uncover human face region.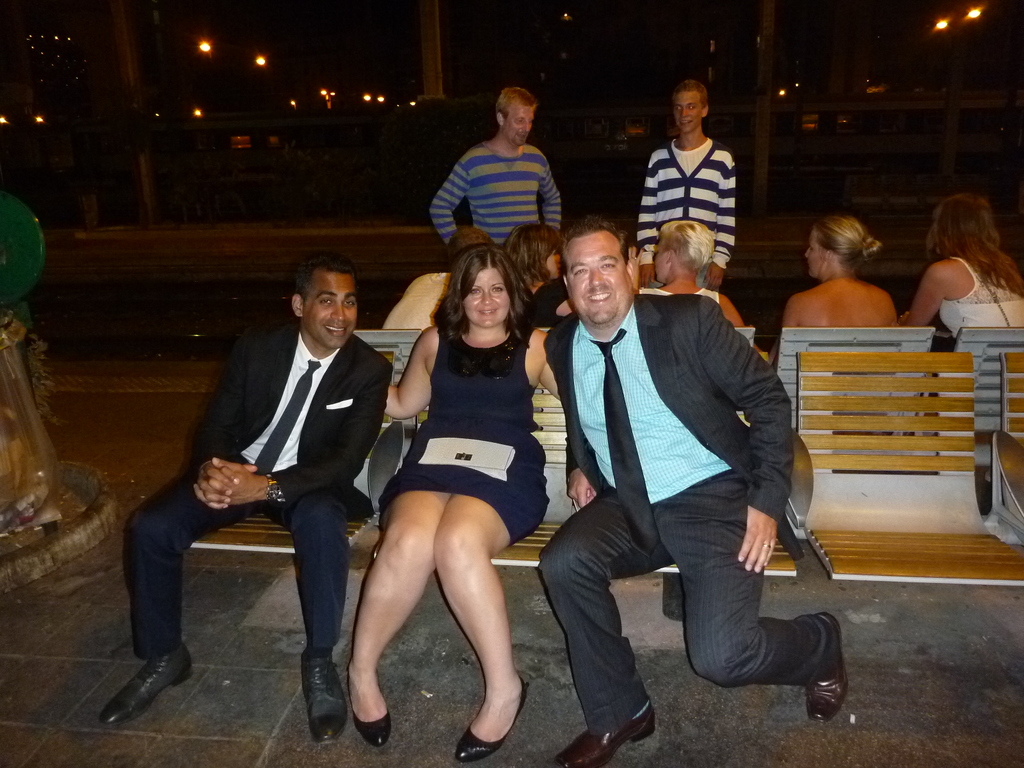
Uncovered: (left=675, top=93, right=708, bottom=134).
